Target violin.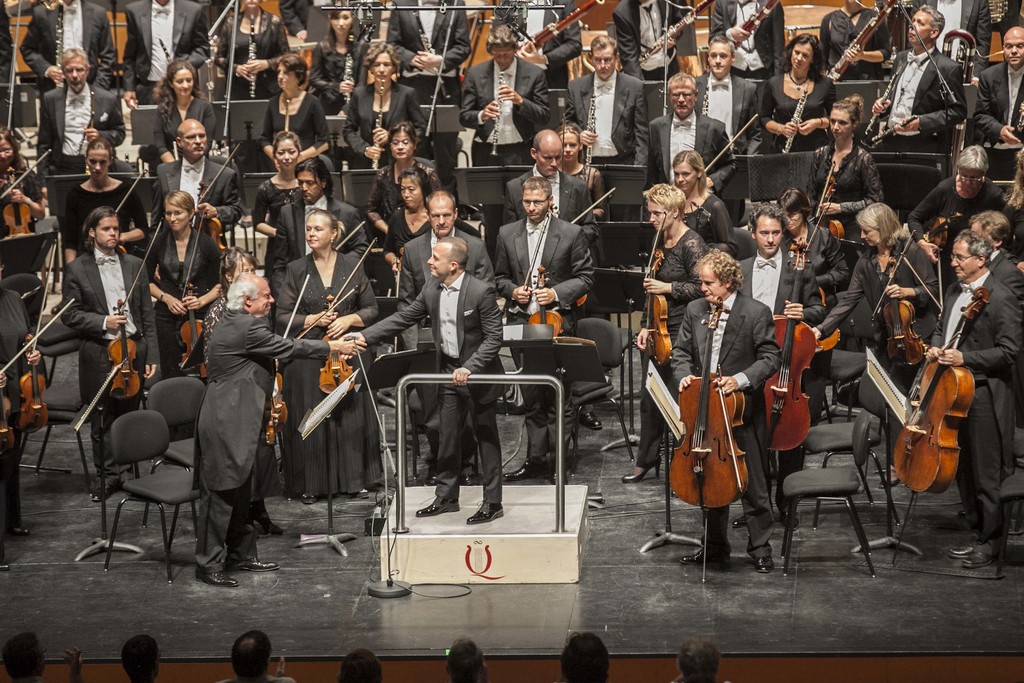
Target region: x1=312, y1=283, x2=362, y2=400.
